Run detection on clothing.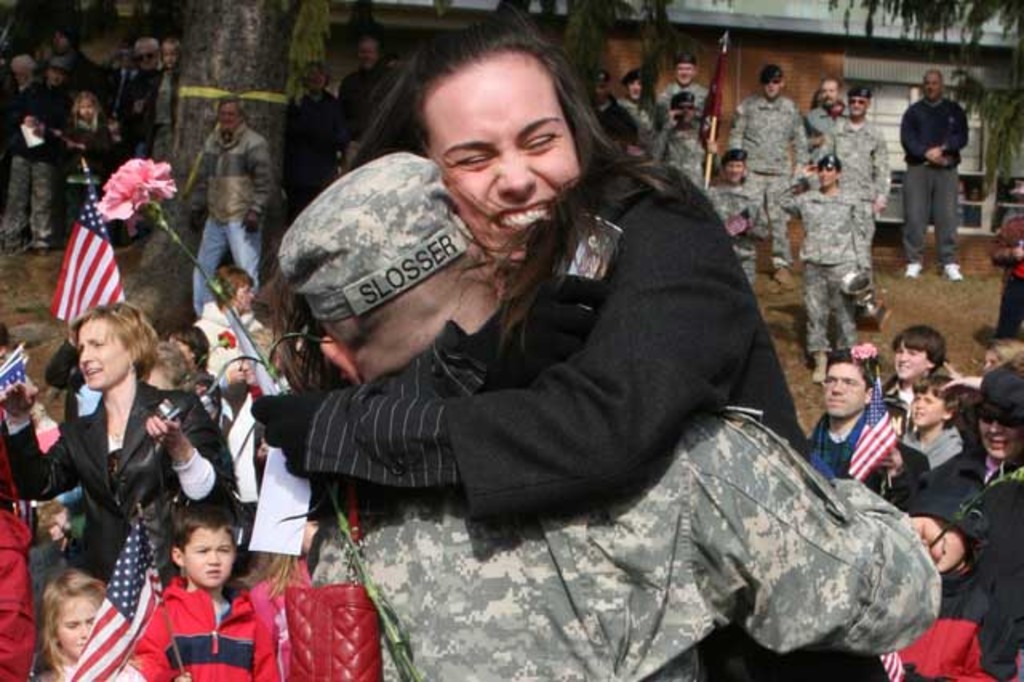
Result: 770 168 874 351.
